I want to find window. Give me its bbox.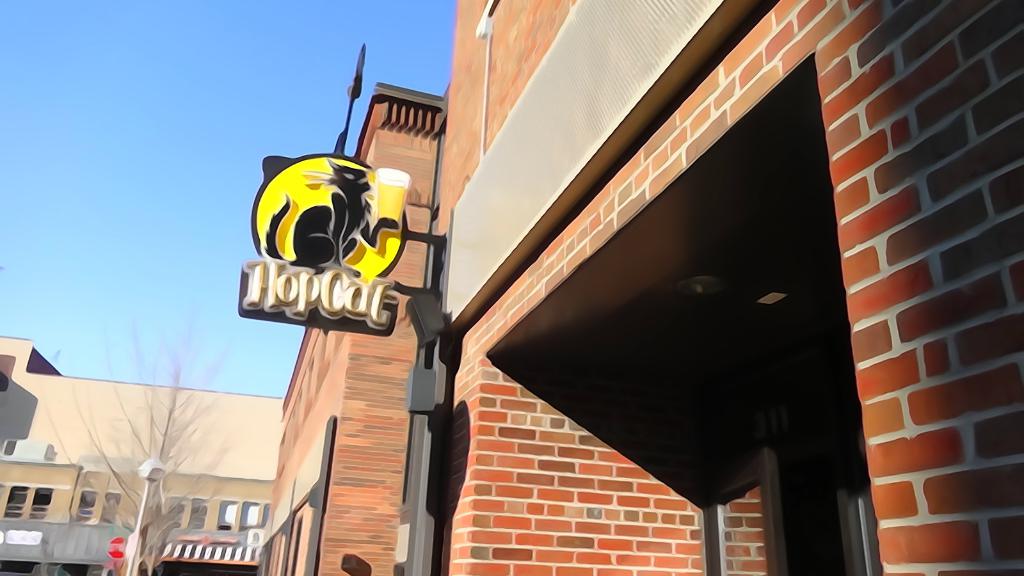
crop(79, 488, 95, 520).
